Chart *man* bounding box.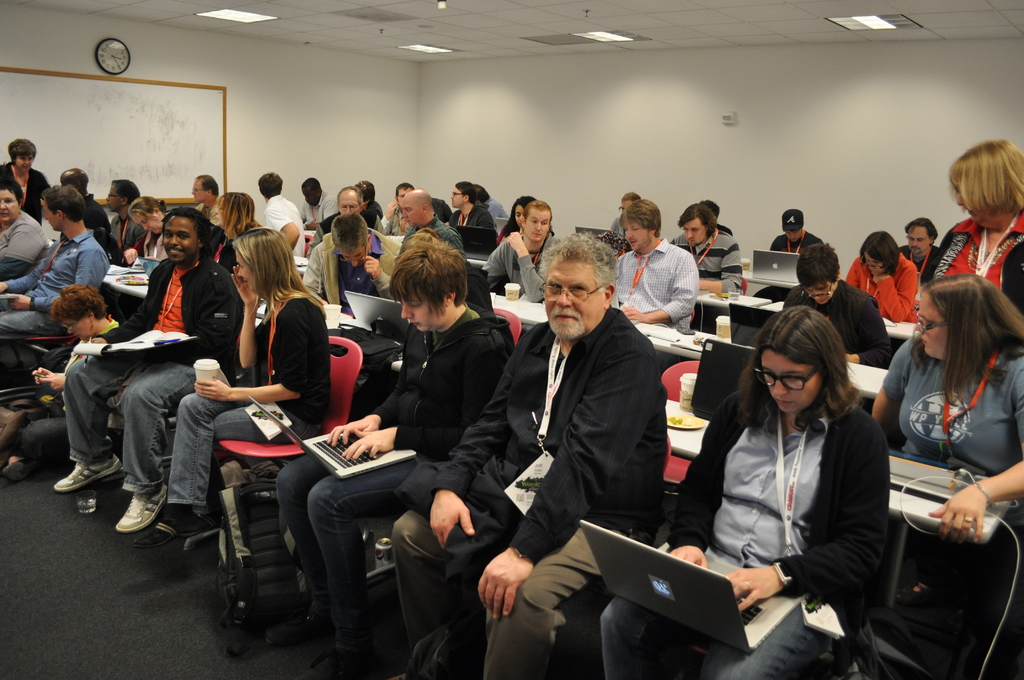
Charted: 301/214/399/305.
